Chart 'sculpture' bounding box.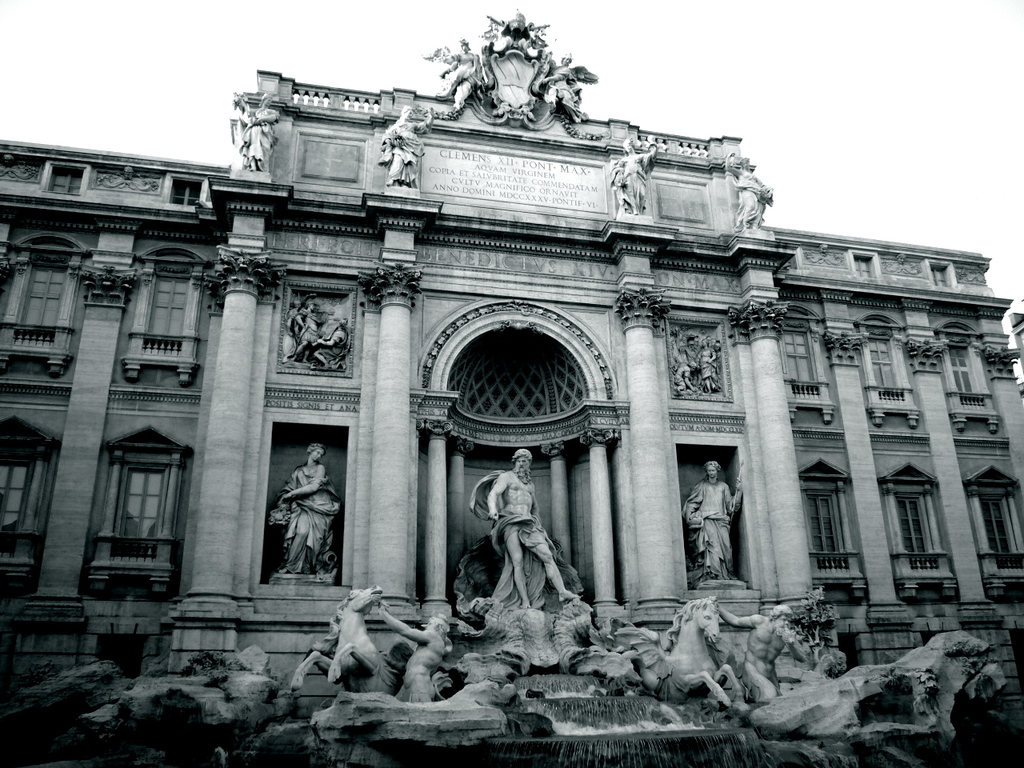
Charted: BBox(526, 53, 601, 121).
